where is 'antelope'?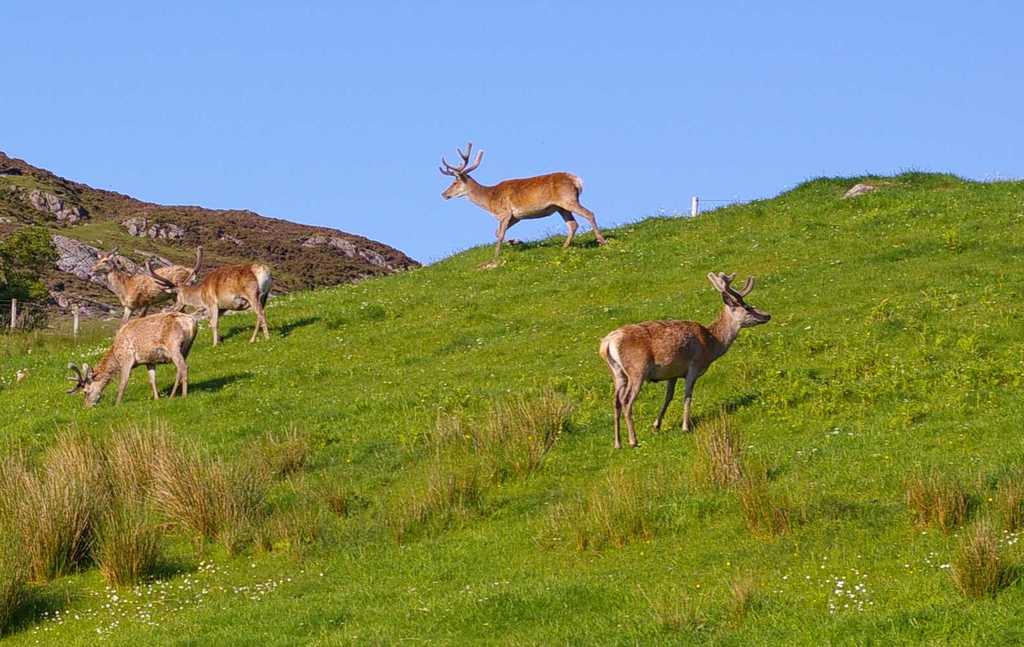
crop(142, 257, 273, 346).
